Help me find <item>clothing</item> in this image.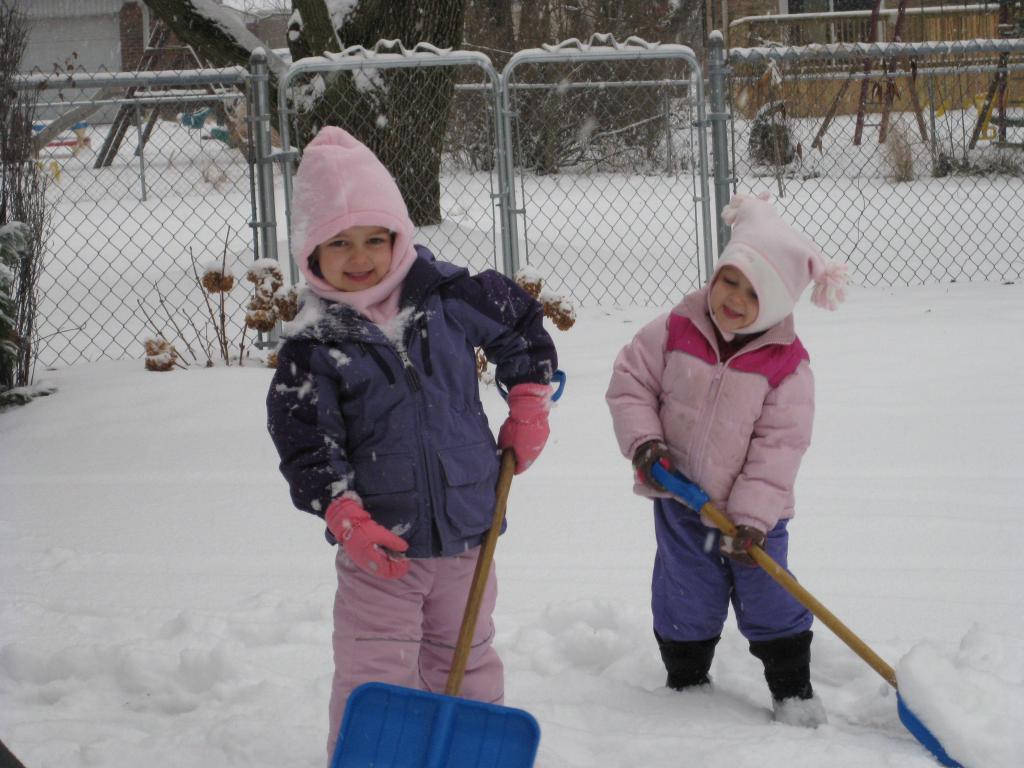
Found it: [603,276,822,701].
